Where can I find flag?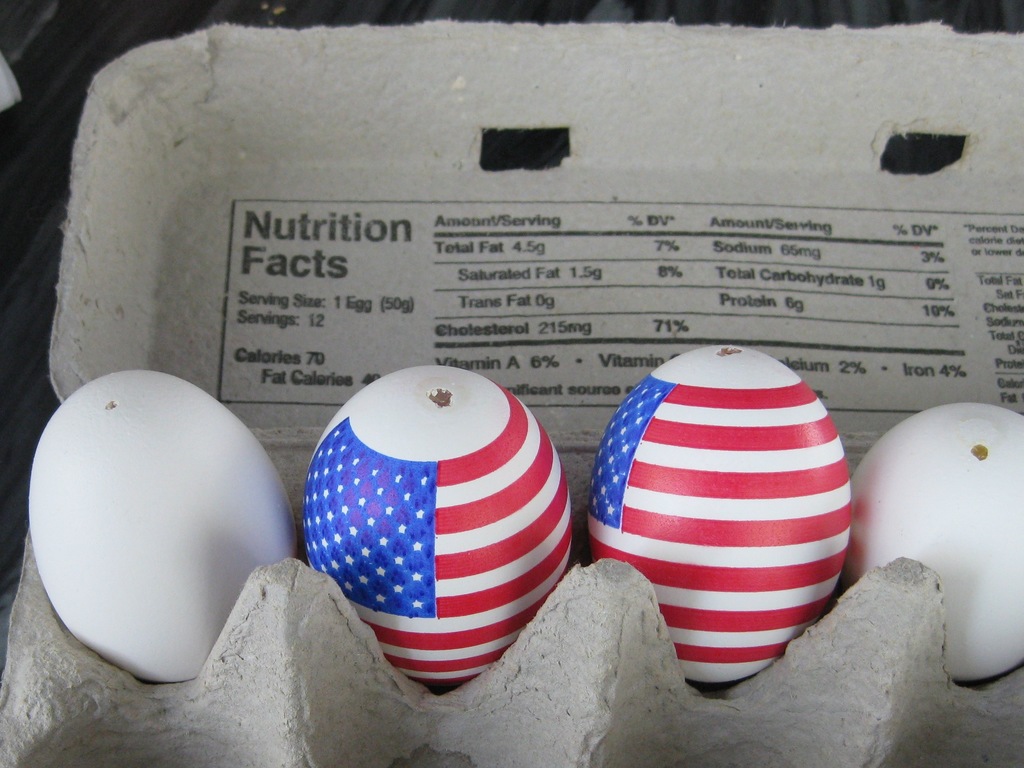
You can find it at (left=299, top=375, right=582, bottom=685).
